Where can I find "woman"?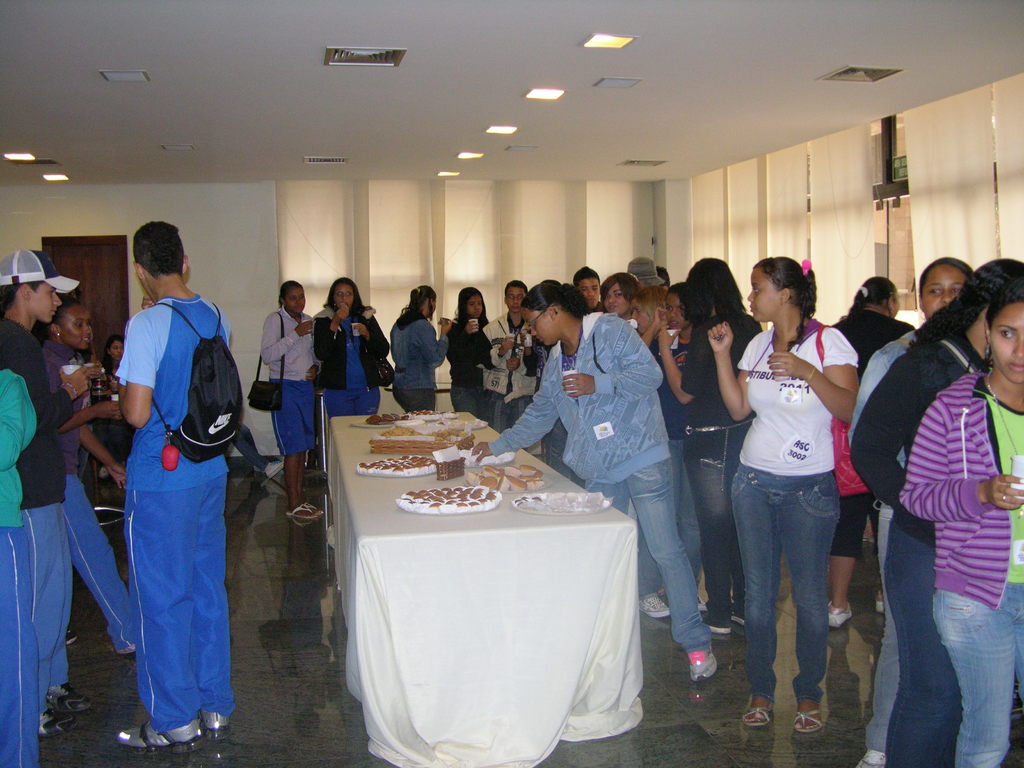
You can find it at (847, 254, 970, 767).
